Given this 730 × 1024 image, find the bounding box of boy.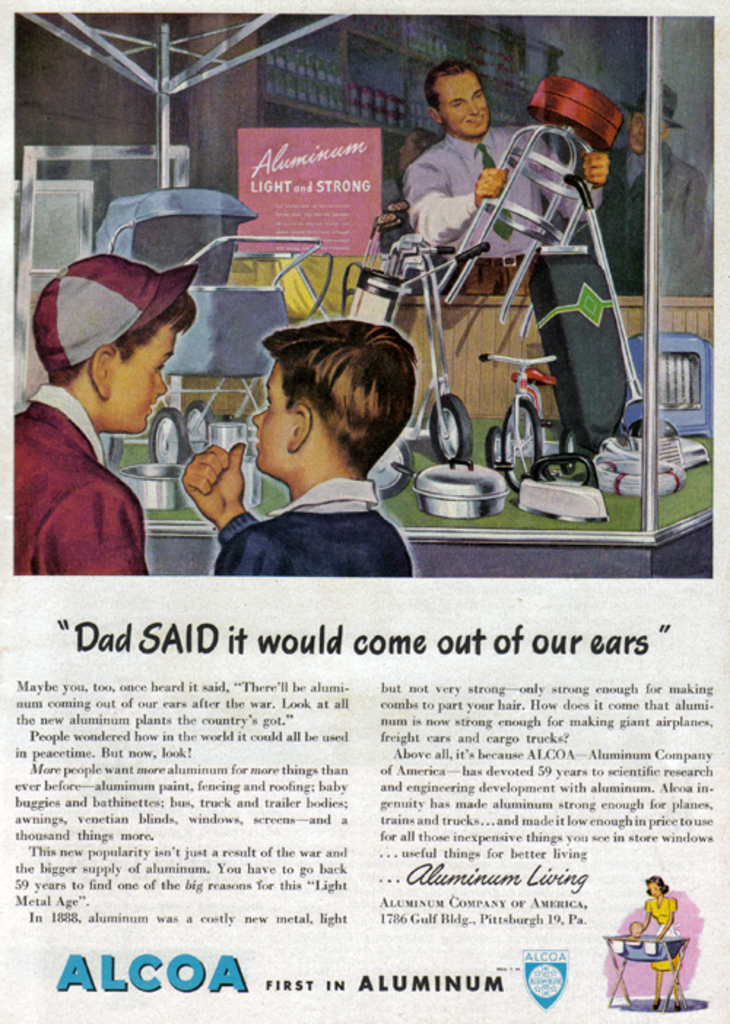
{"x1": 181, "y1": 317, "x2": 420, "y2": 580}.
